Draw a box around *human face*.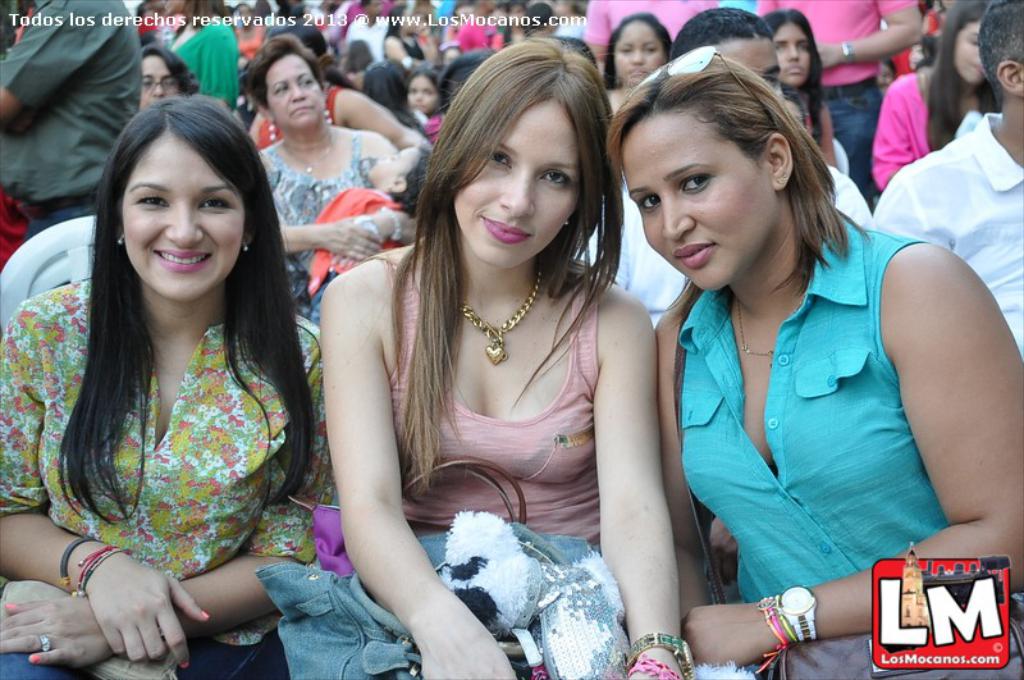
detection(118, 128, 242, 302).
